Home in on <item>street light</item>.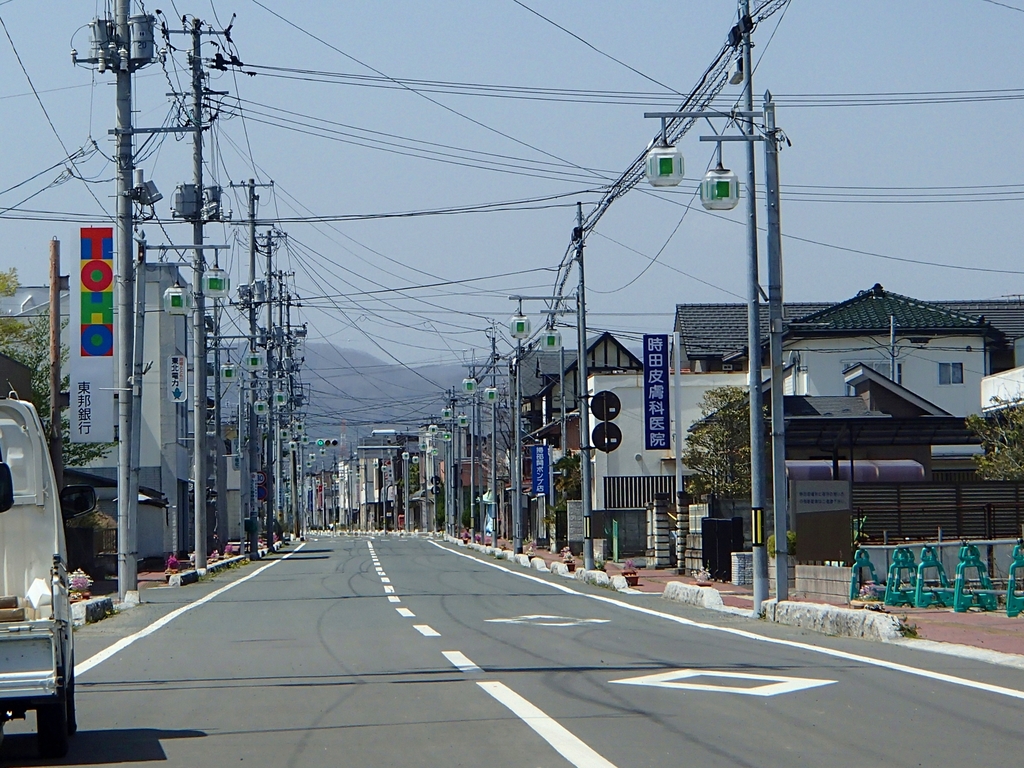
Homed in at [504,202,588,566].
